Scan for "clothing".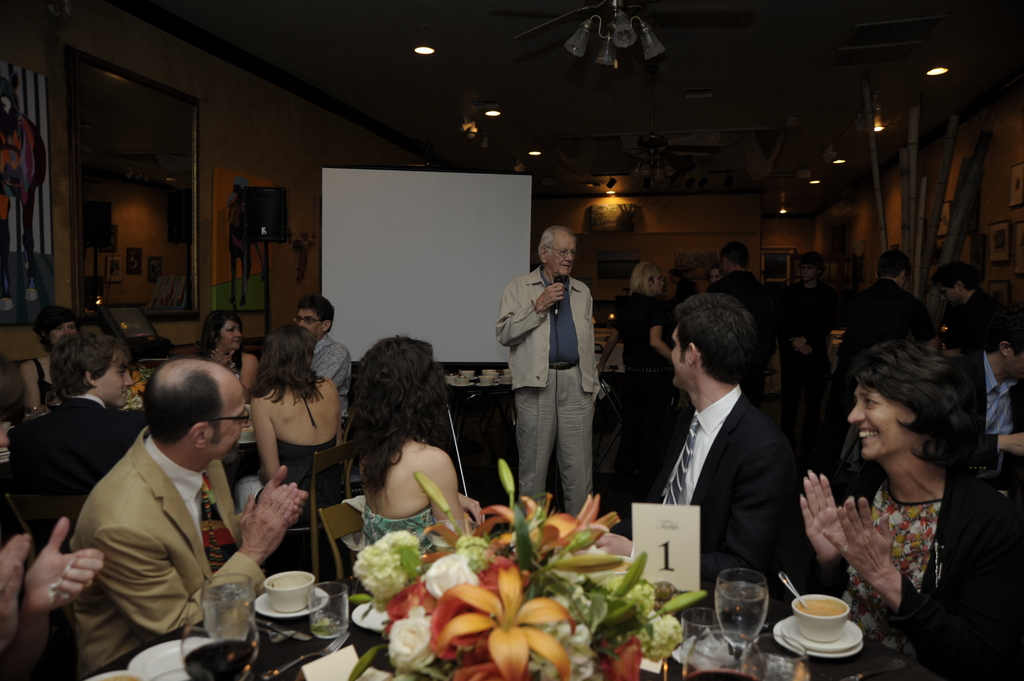
Scan result: (left=351, top=506, right=445, bottom=572).
